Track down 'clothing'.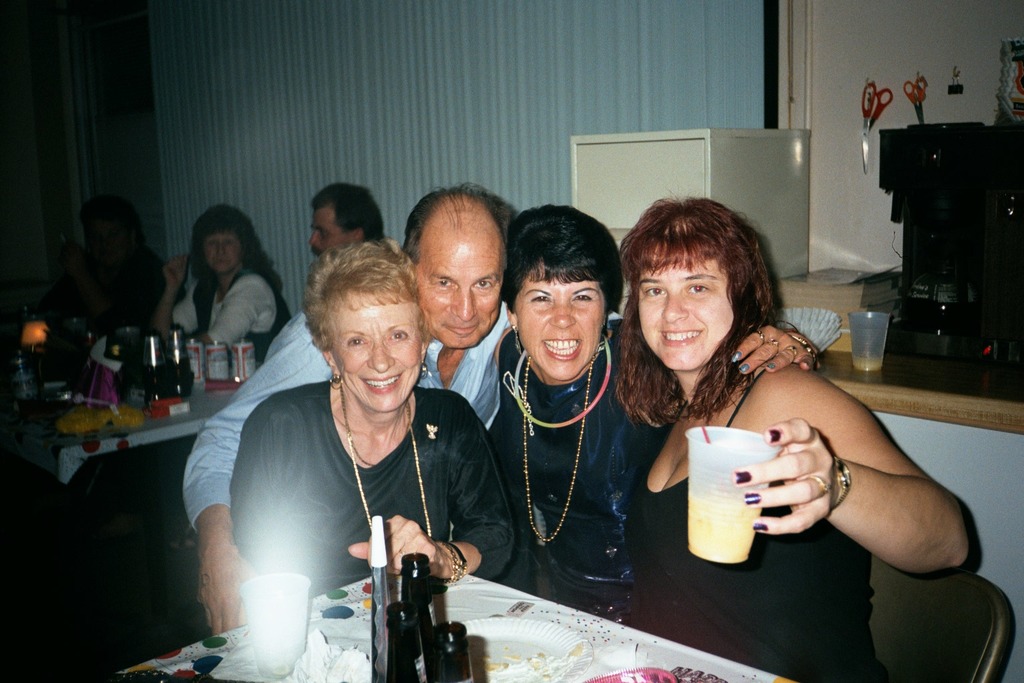
Tracked to 229 380 519 601.
